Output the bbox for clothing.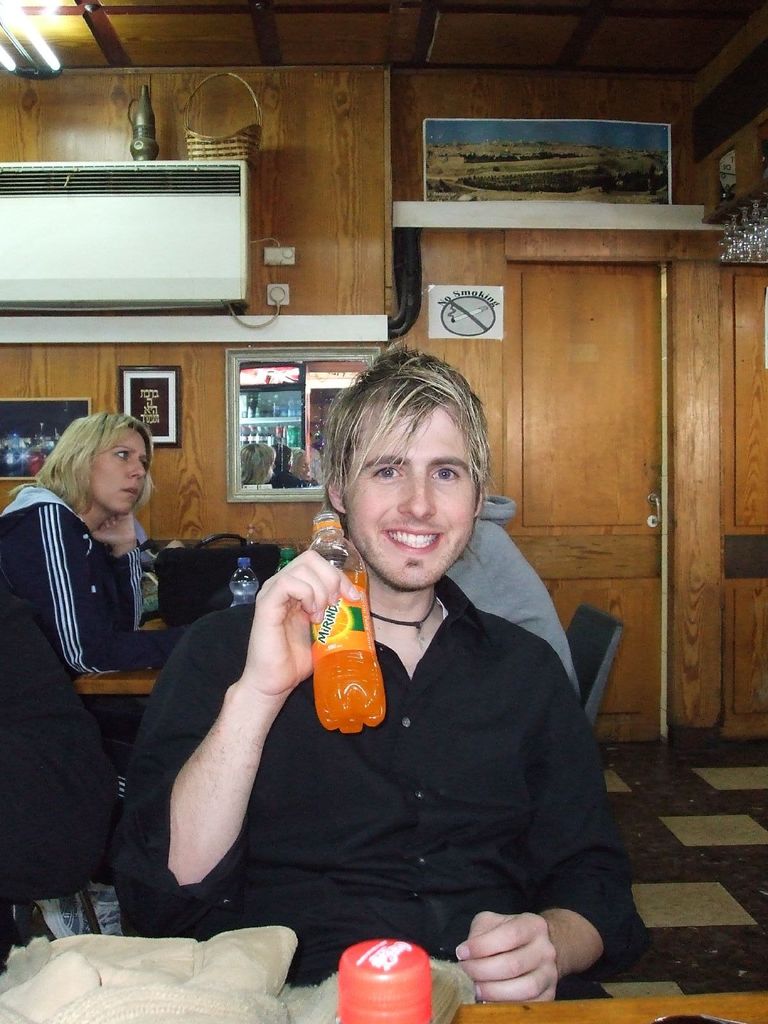
(x1=452, y1=502, x2=577, y2=729).
